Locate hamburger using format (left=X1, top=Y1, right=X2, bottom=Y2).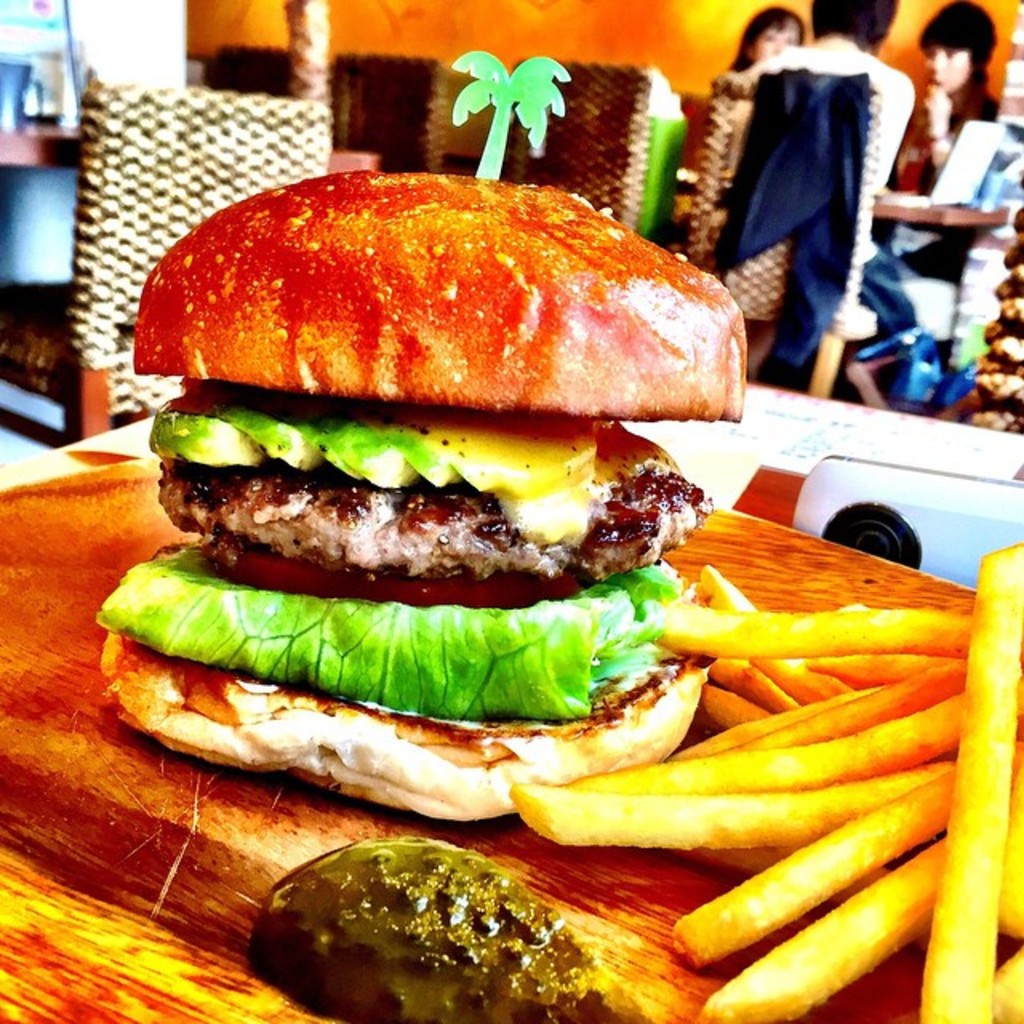
(left=94, top=178, right=754, bottom=821).
